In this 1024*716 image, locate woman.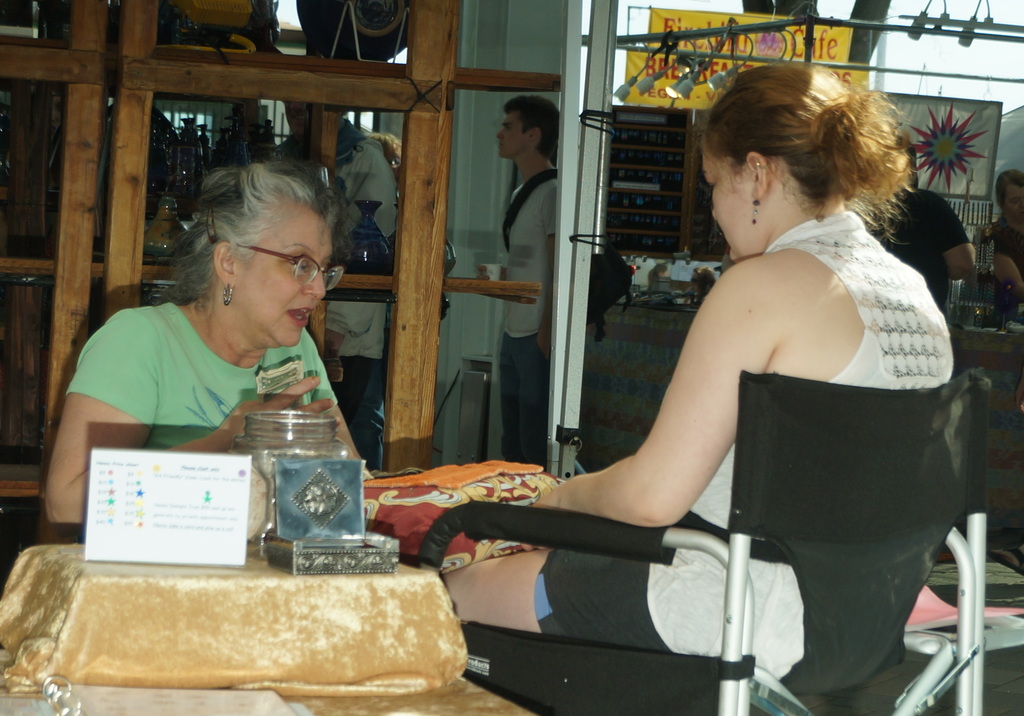
Bounding box: box(499, 79, 962, 702).
